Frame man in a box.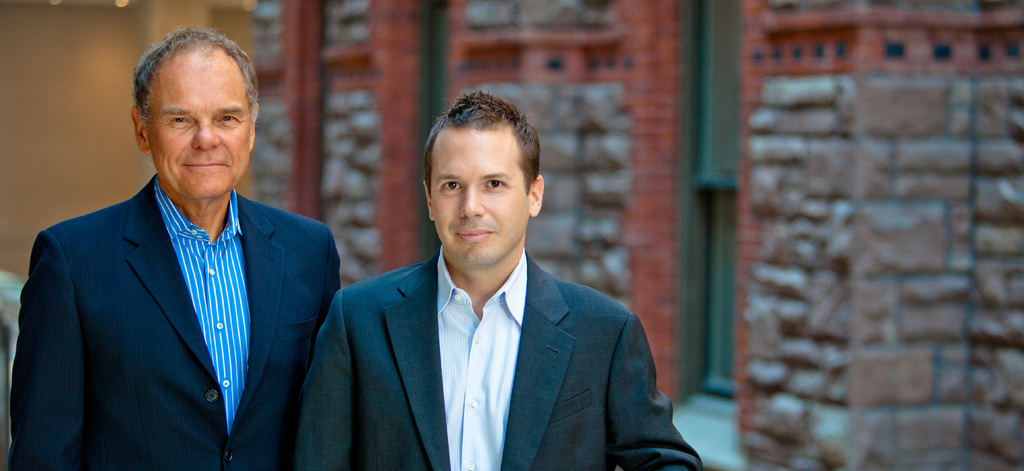
pyautogui.locateOnScreen(4, 12, 350, 470).
